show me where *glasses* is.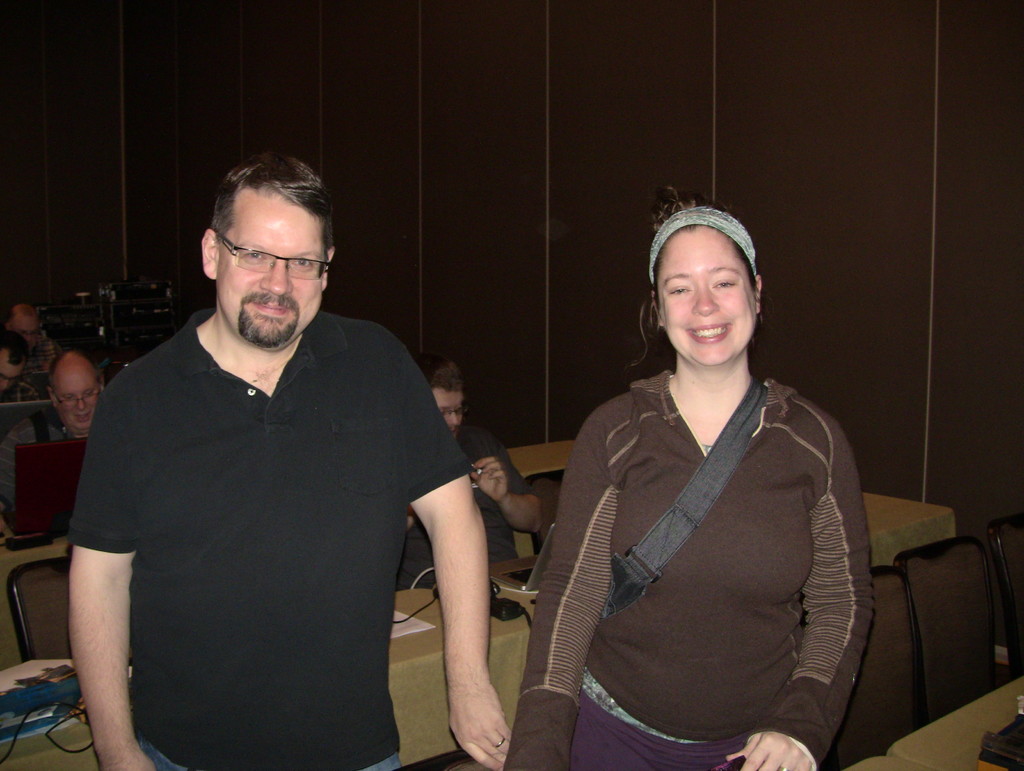
*glasses* is at 186 235 333 281.
